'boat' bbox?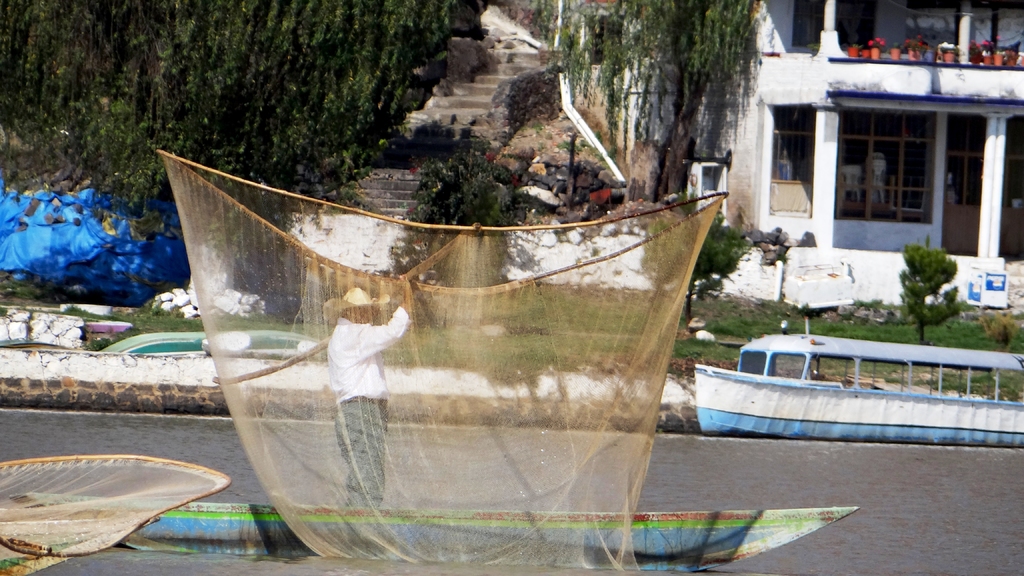
4:484:860:573
